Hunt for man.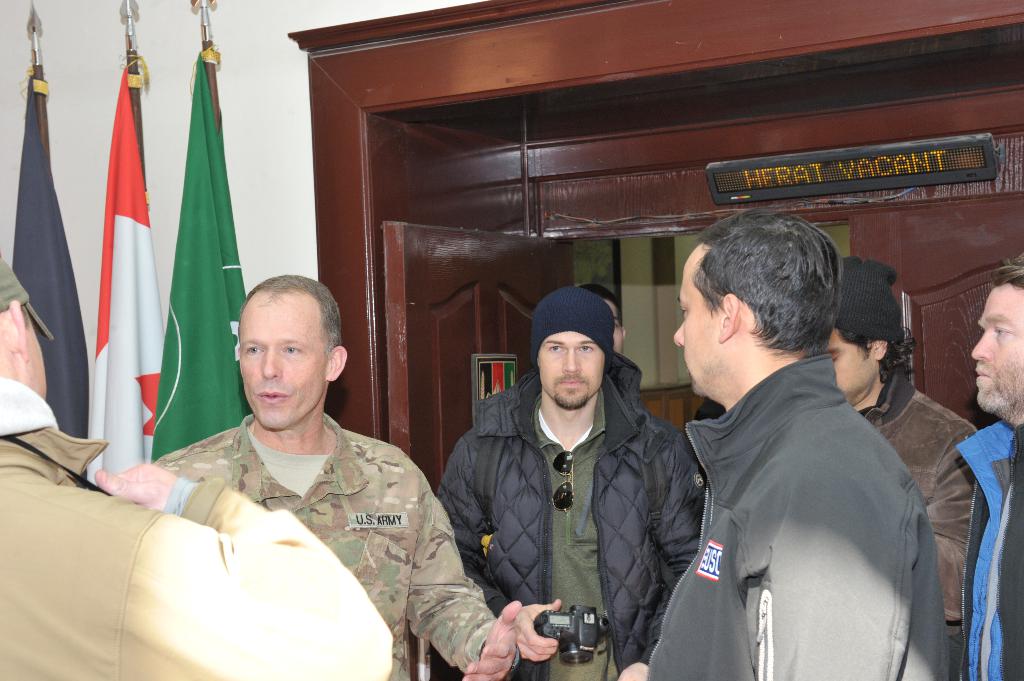
Hunted down at 435/285/707/680.
